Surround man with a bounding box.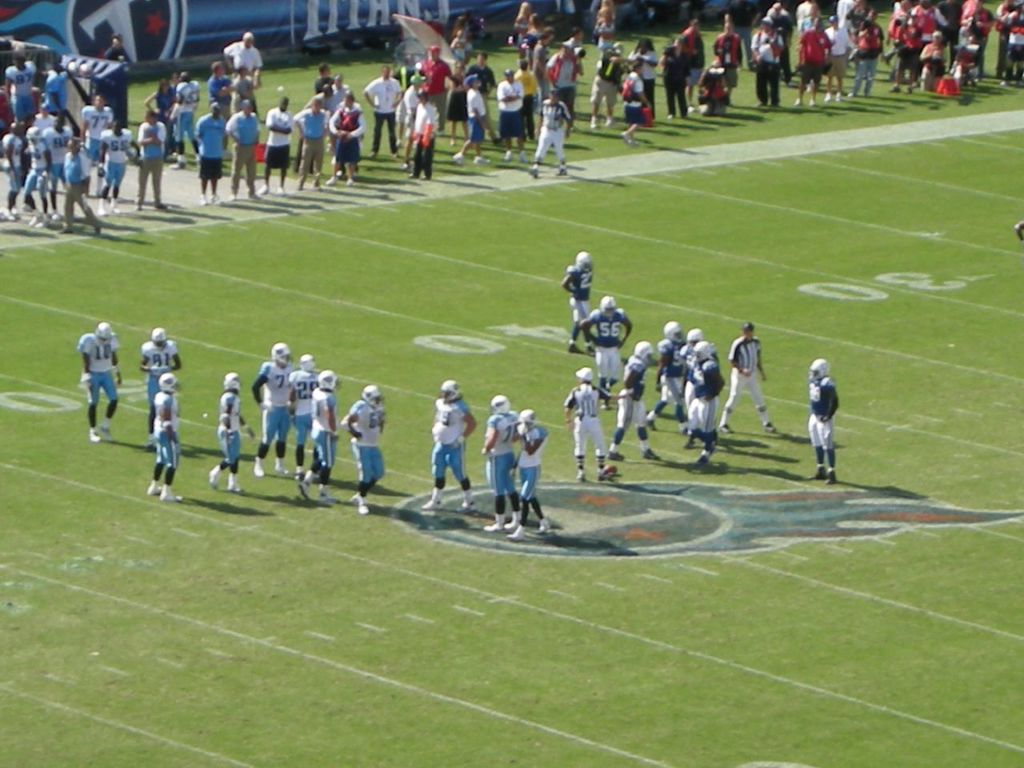
box(1005, 0, 1023, 81).
